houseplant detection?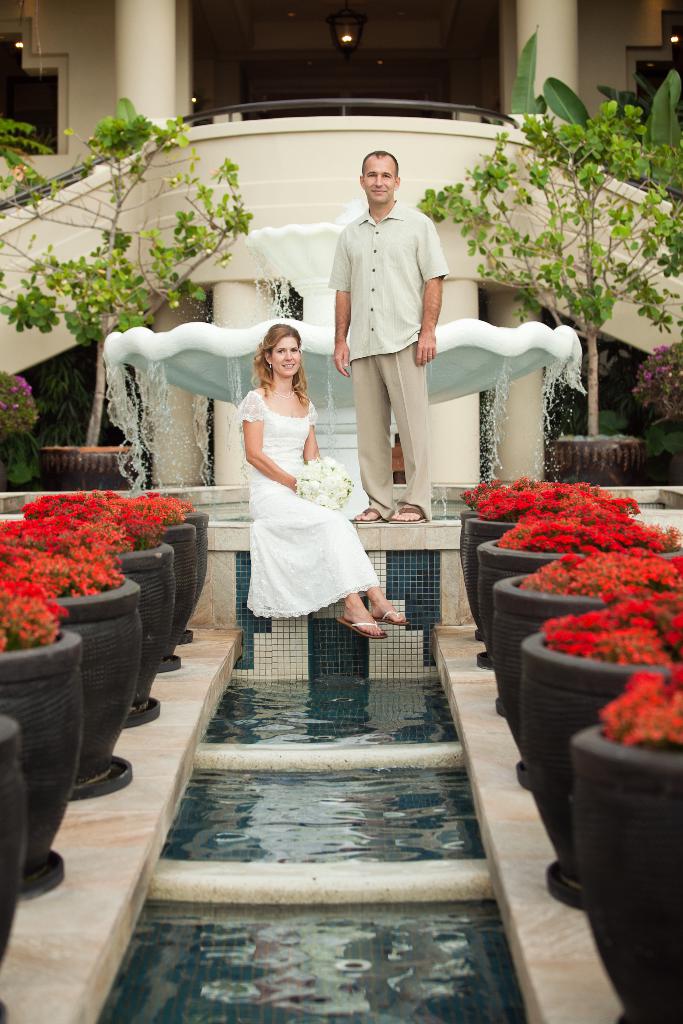
[x1=0, y1=485, x2=145, y2=796]
